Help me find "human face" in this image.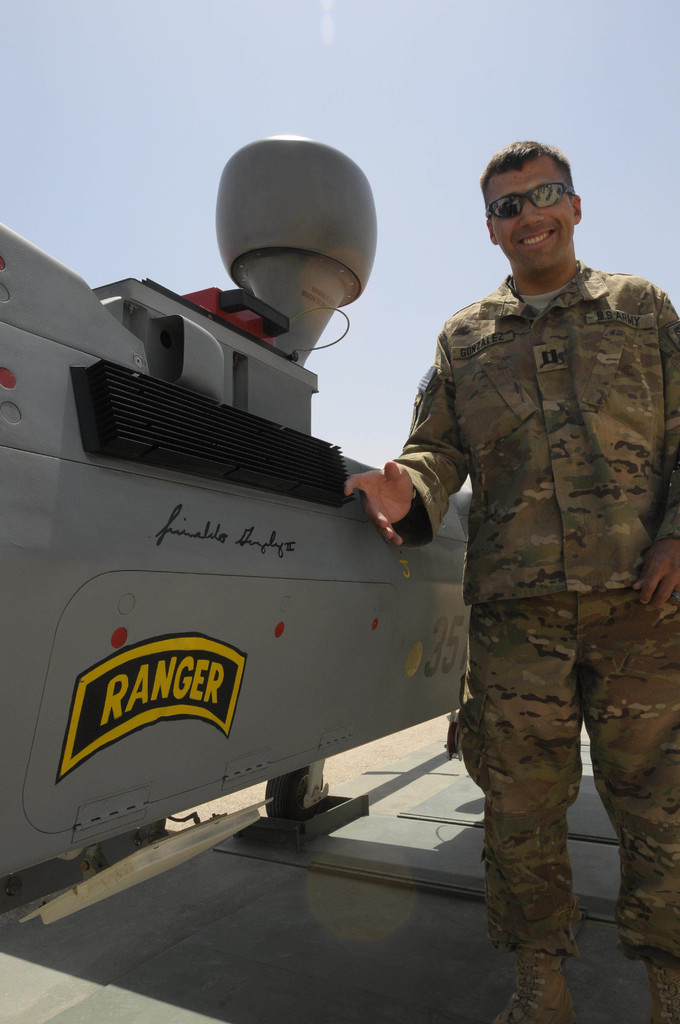
Found it: [492, 160, 576, 275].
